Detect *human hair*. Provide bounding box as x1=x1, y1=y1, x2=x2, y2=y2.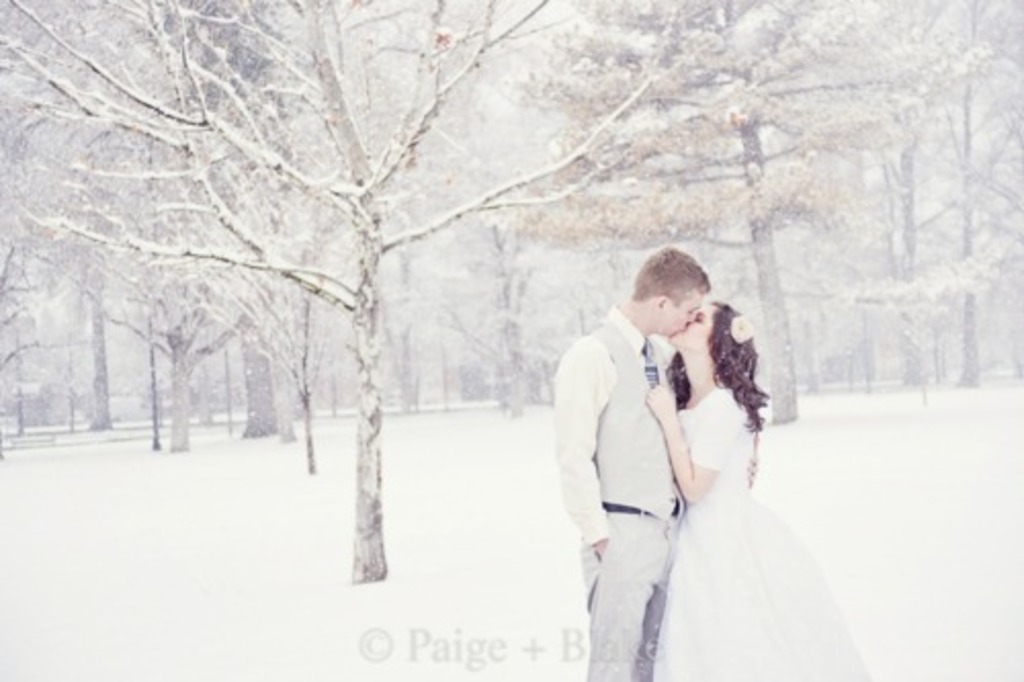
x1=696, y1=307, x2=768, y2=434.
